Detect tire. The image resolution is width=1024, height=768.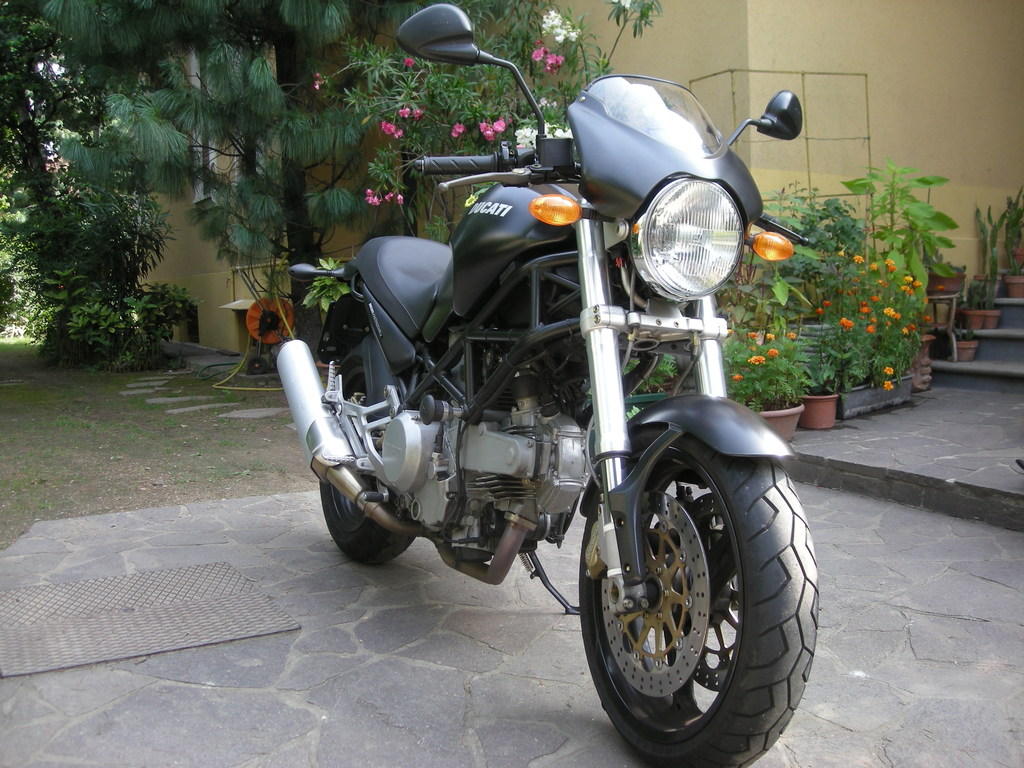
567,408,809,752.
